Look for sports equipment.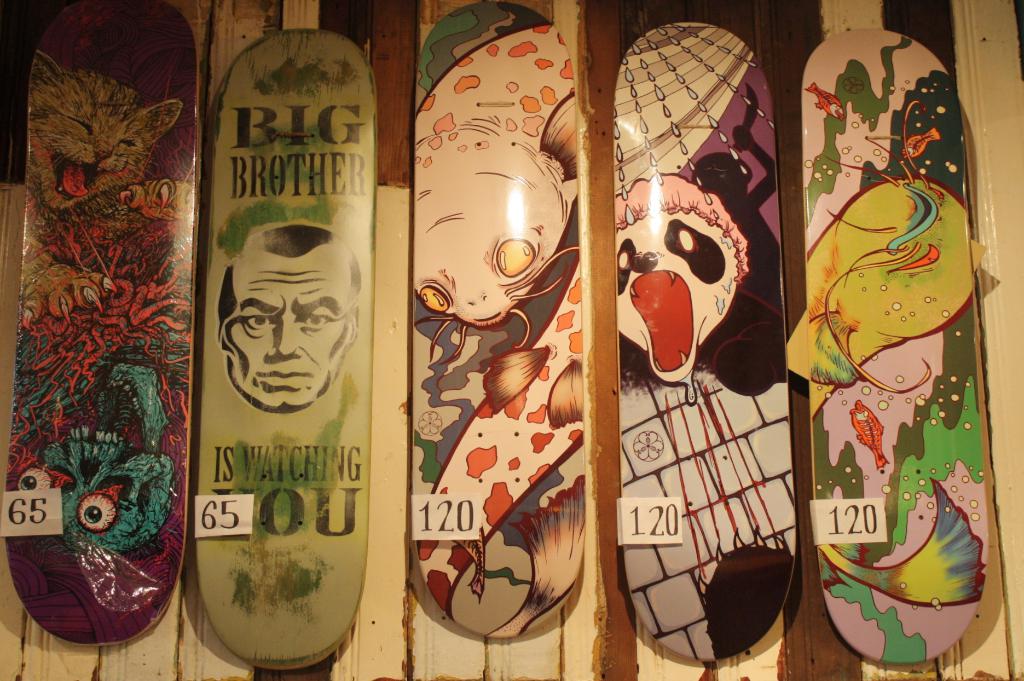
Found: bbox(4, 0, 198, 640).
